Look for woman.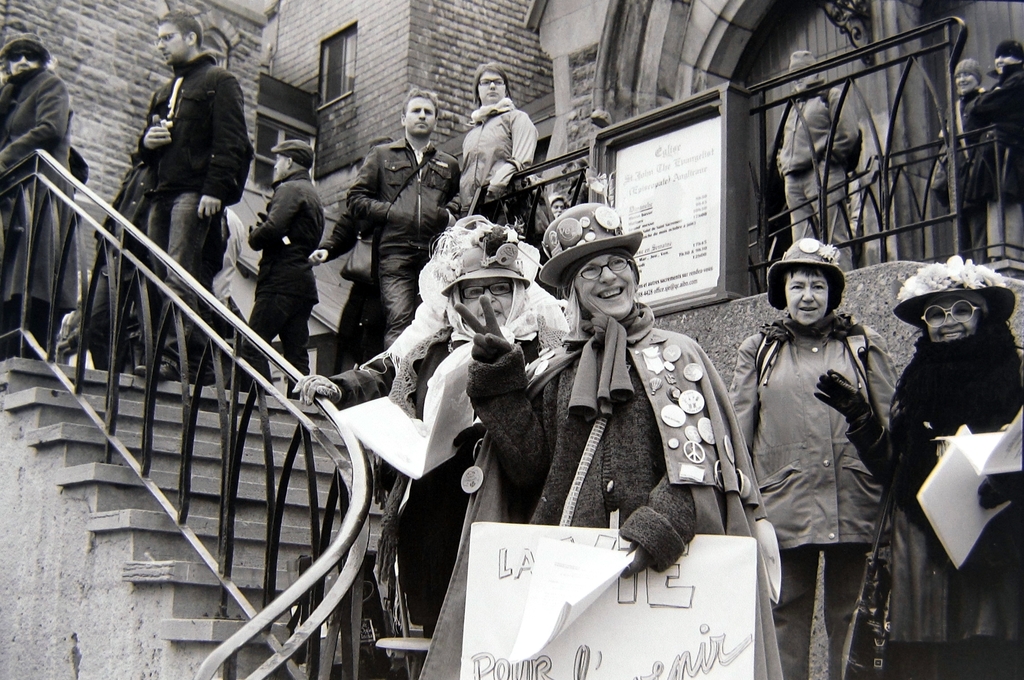
Found: 291 213 573 636.
